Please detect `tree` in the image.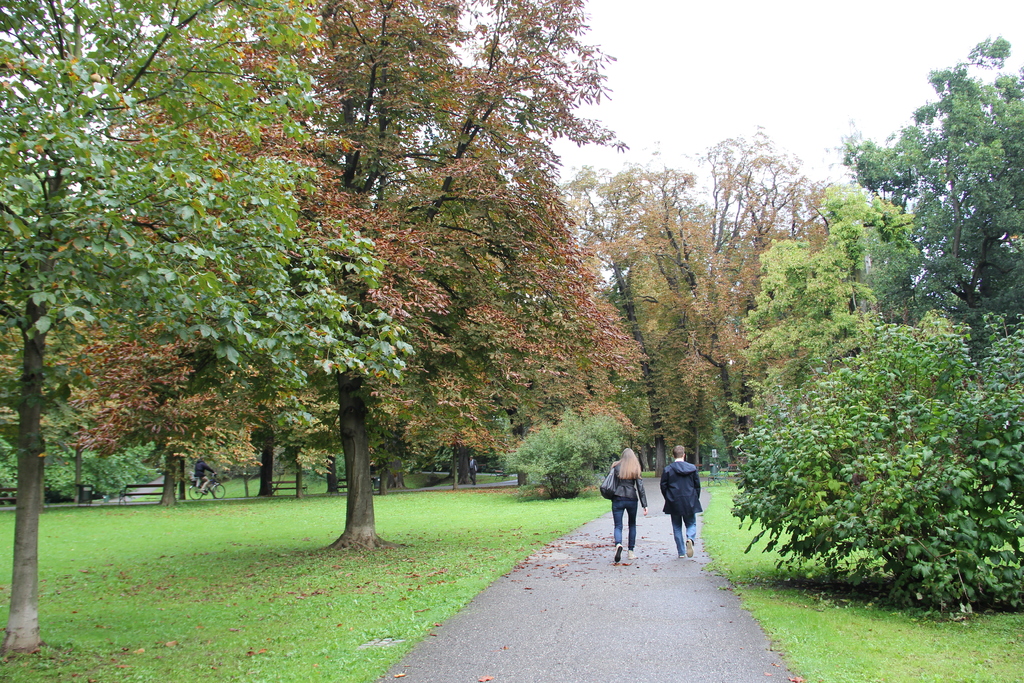
rect(45, 428, 147, 508).
